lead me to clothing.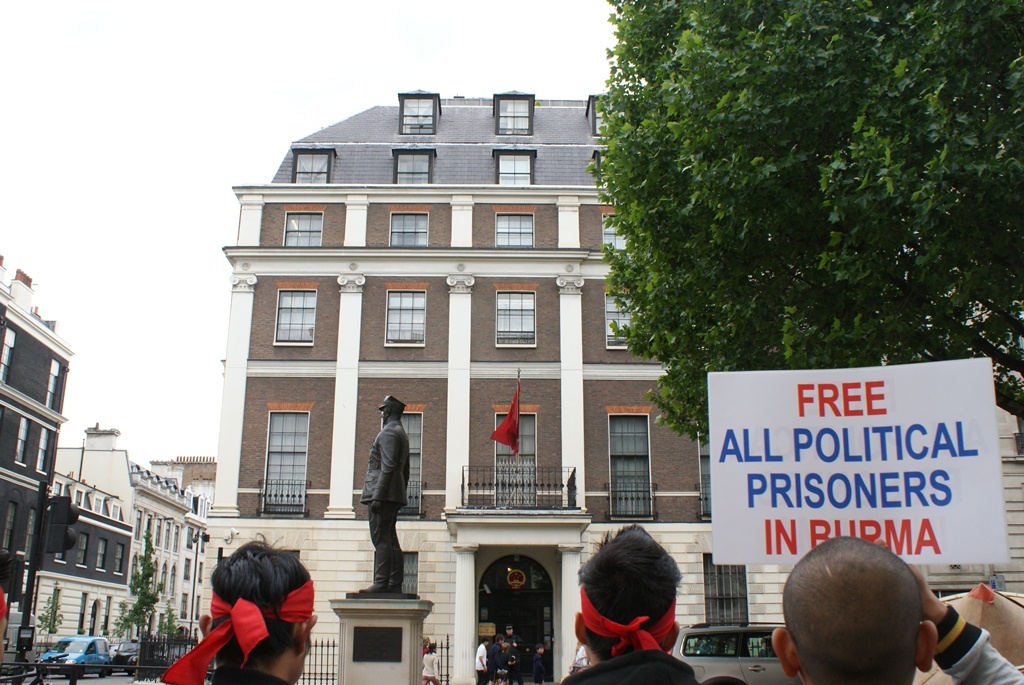
Lead to left=489, top=647, right=506, bottom=683.
